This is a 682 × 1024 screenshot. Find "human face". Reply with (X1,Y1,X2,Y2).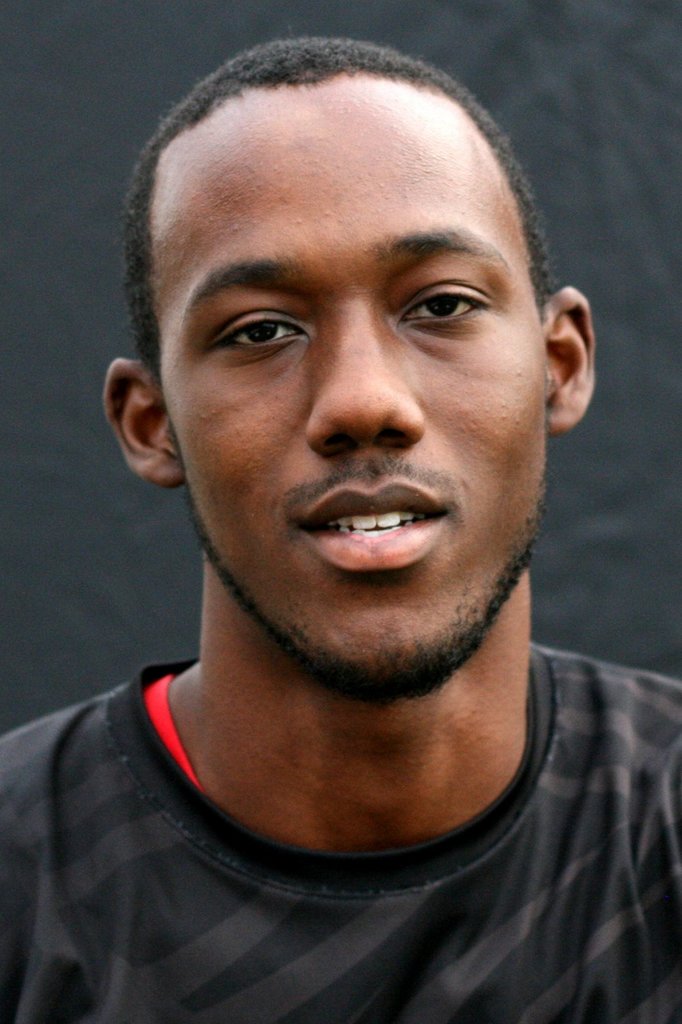
(188,90,530,701).
